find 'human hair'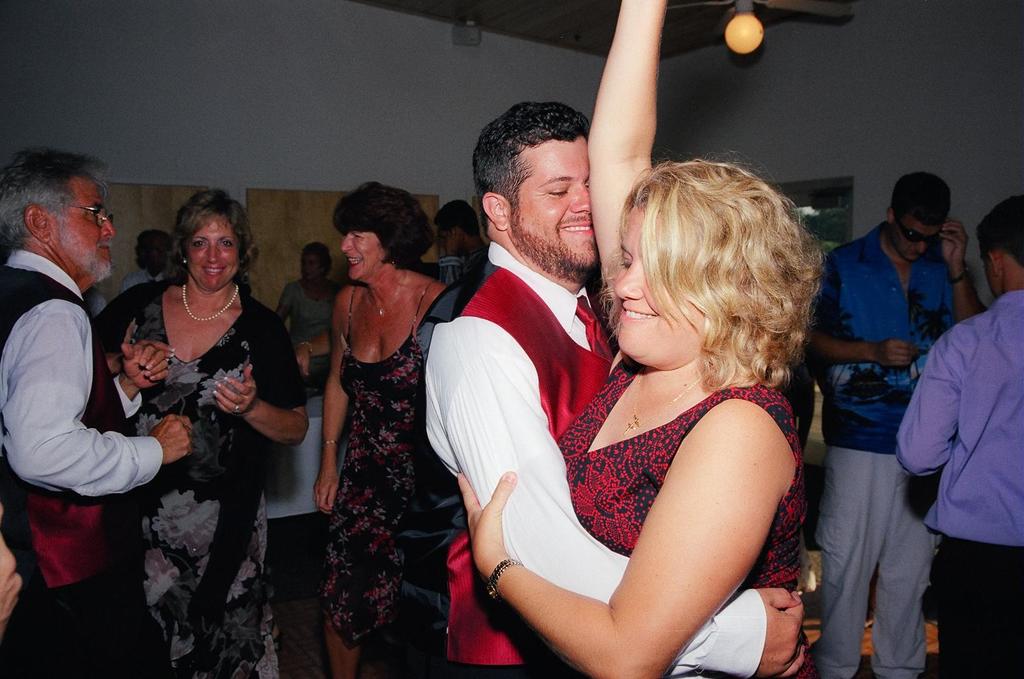
{"left": 598, "top": 156, "right": 821, "bottom": 386}
